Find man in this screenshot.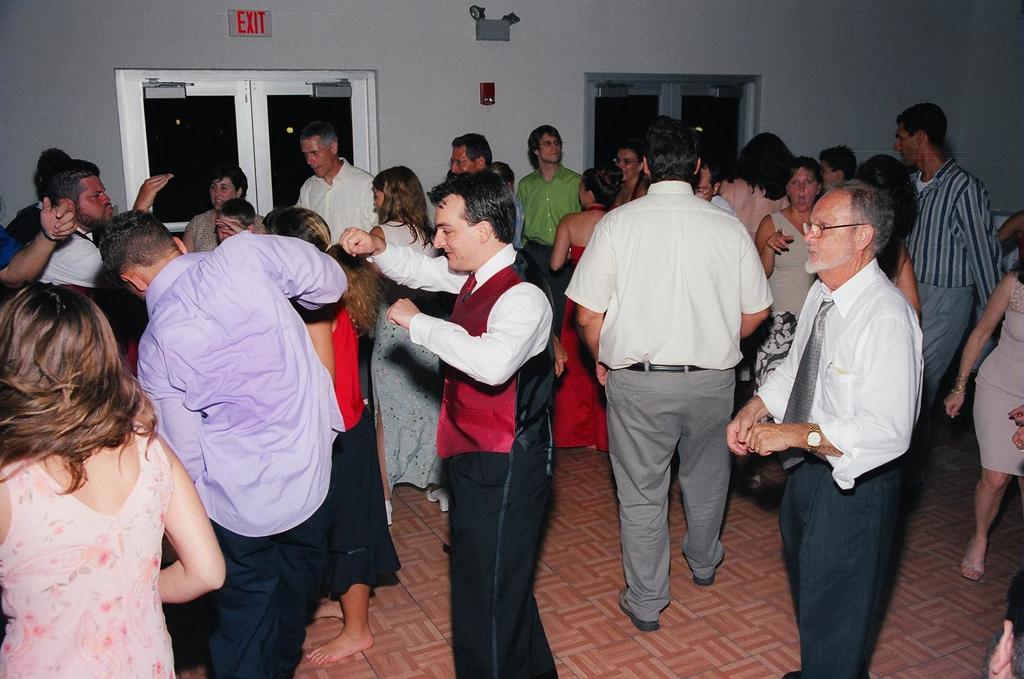
The bounding box for man is <box>562,82,775,639</box>.
